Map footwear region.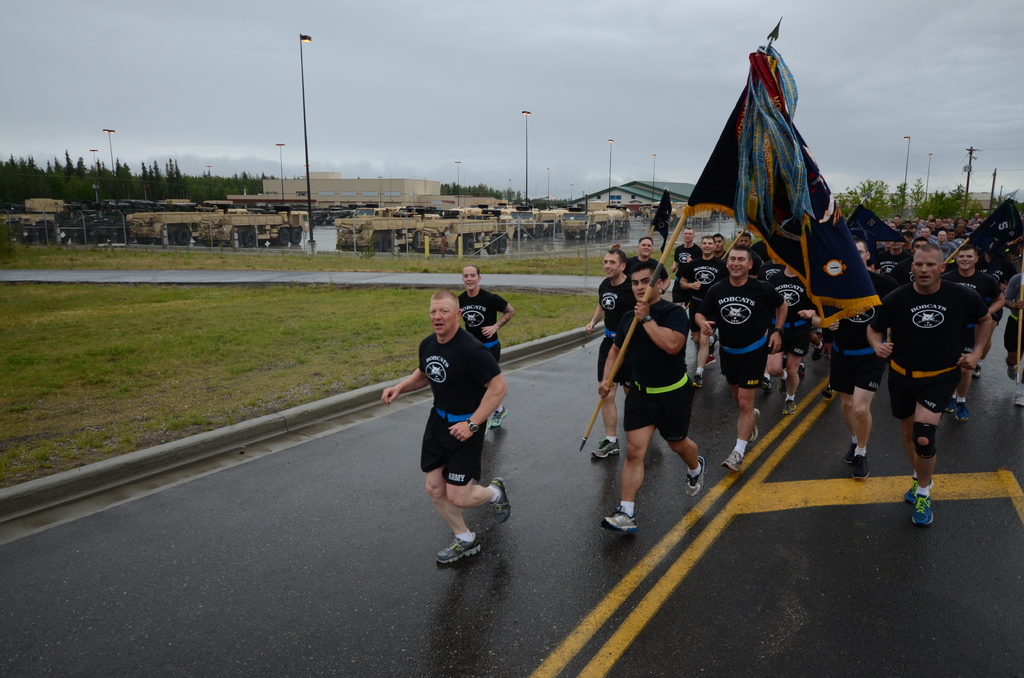
Mapped to detection(1014, 380, 1023, 415).
